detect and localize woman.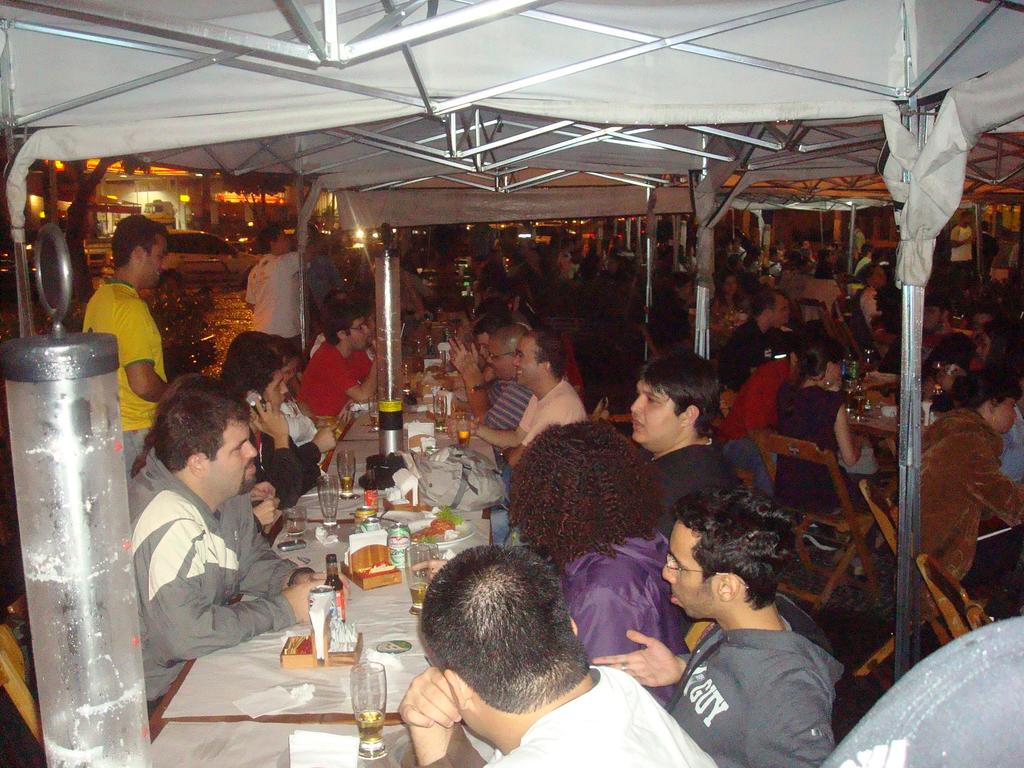
Localized at (970,314,1023,392).
